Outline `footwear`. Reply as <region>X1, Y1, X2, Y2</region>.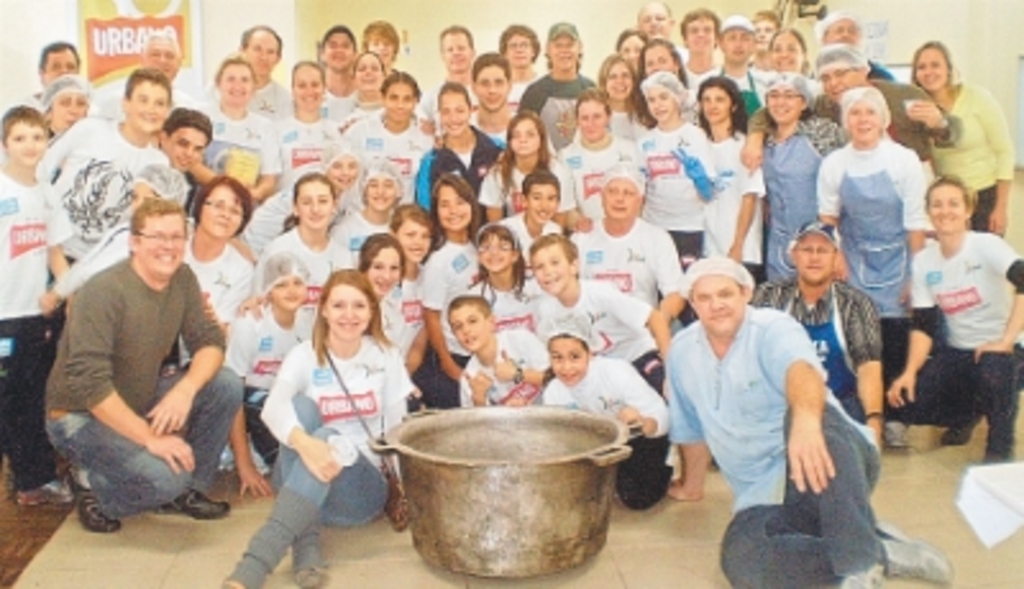
<region>937, 417, 980, 448</region>.
